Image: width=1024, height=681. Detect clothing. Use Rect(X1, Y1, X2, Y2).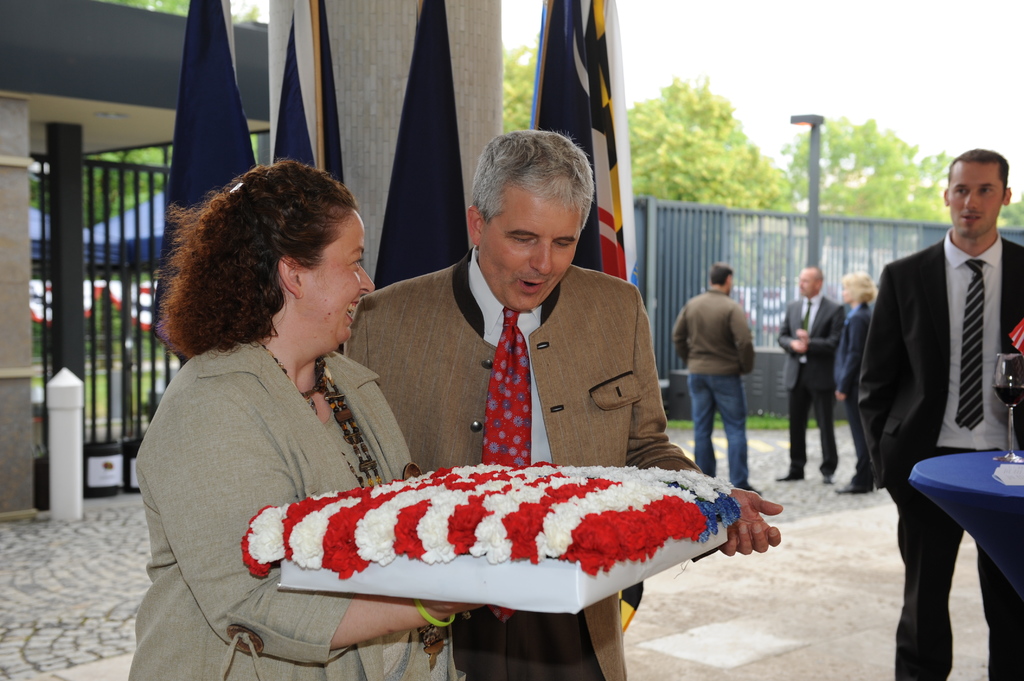
Rect(776, 292, 837, 472).
